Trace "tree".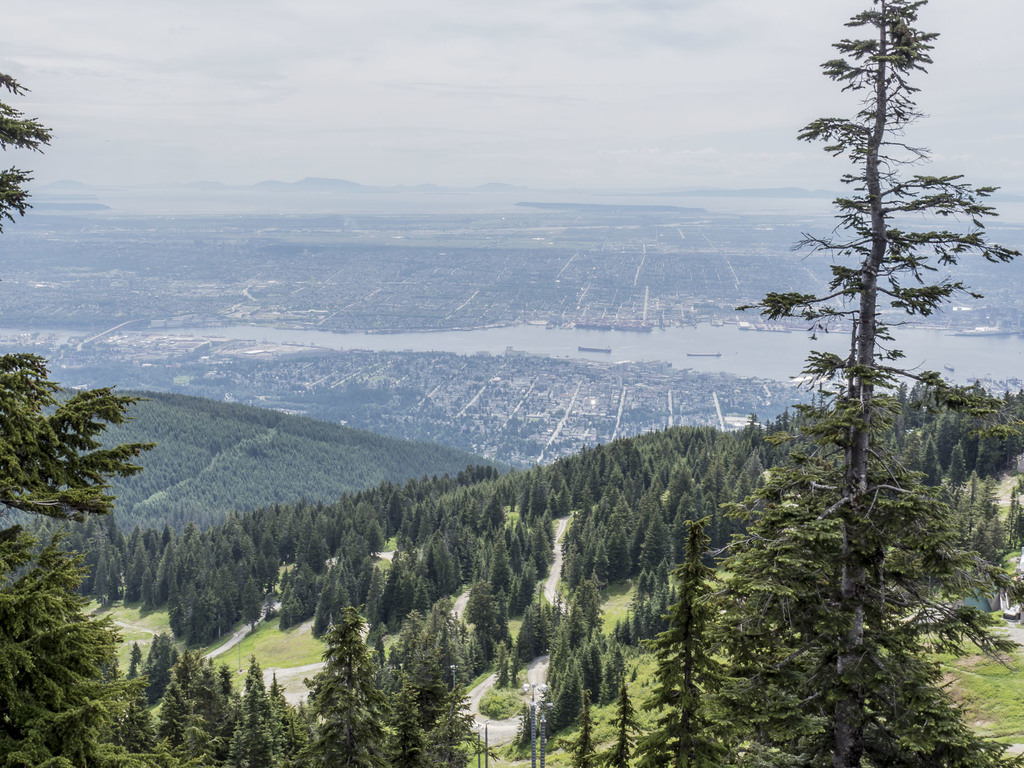
Traced to 571, 687, 597, 760.
